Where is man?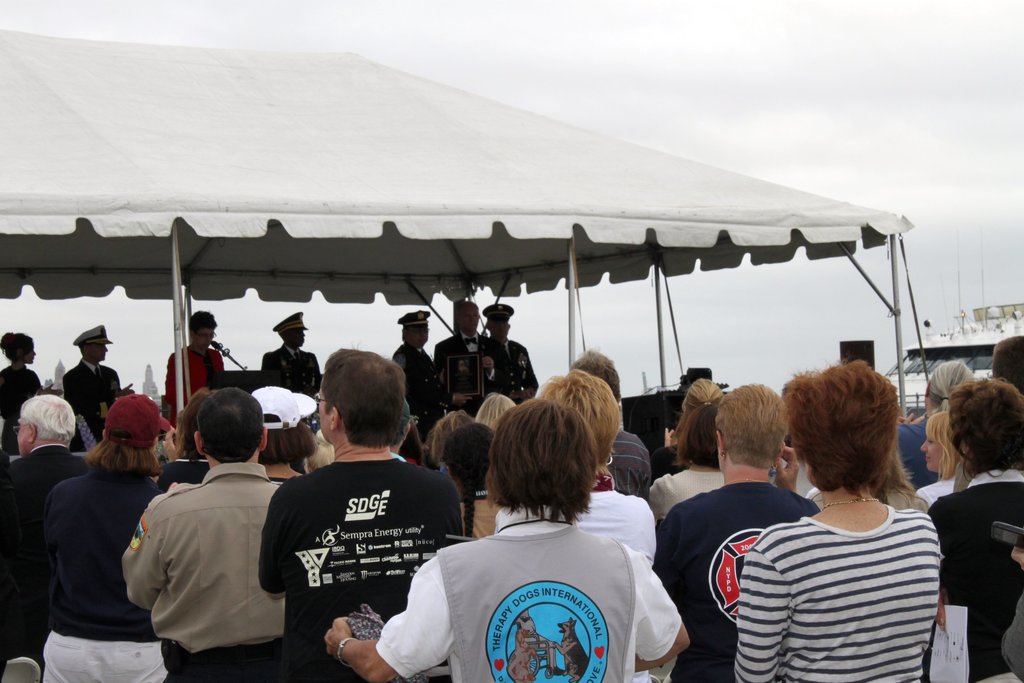
[0, 391, 89, 659].
